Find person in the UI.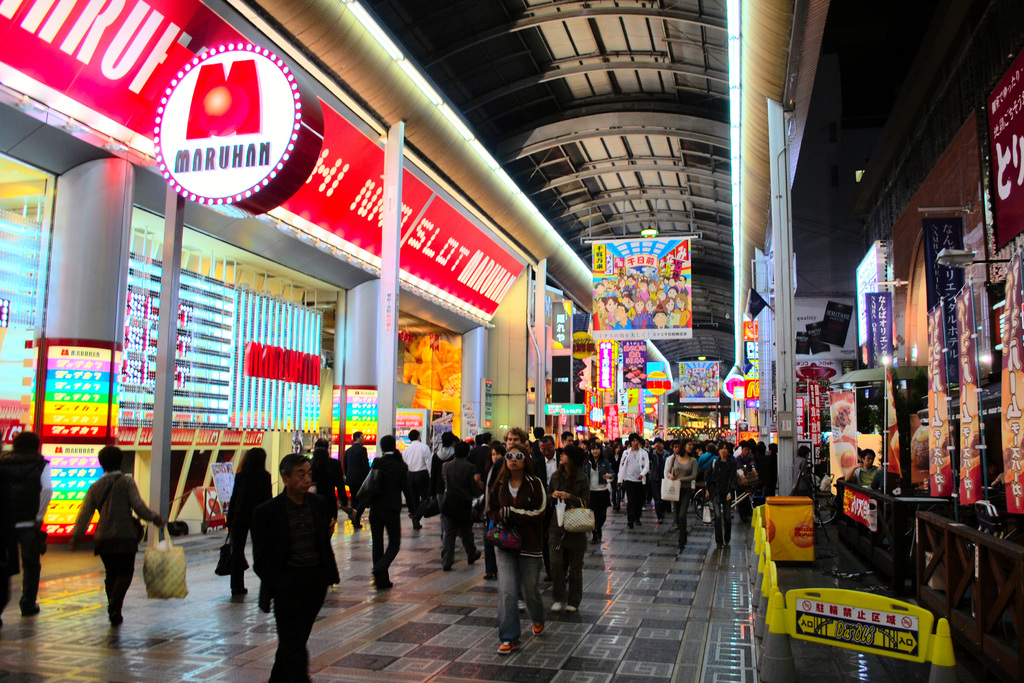
UI element at box=[0, 427, 50, 620].
